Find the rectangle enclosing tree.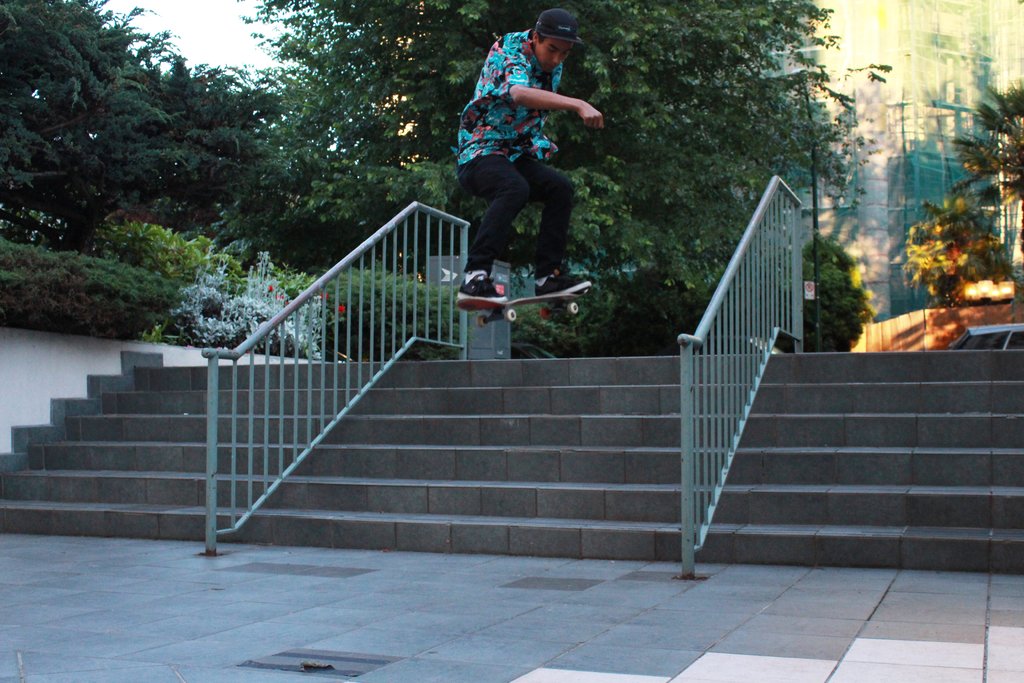
locate(944, 85, 1023, 224).
